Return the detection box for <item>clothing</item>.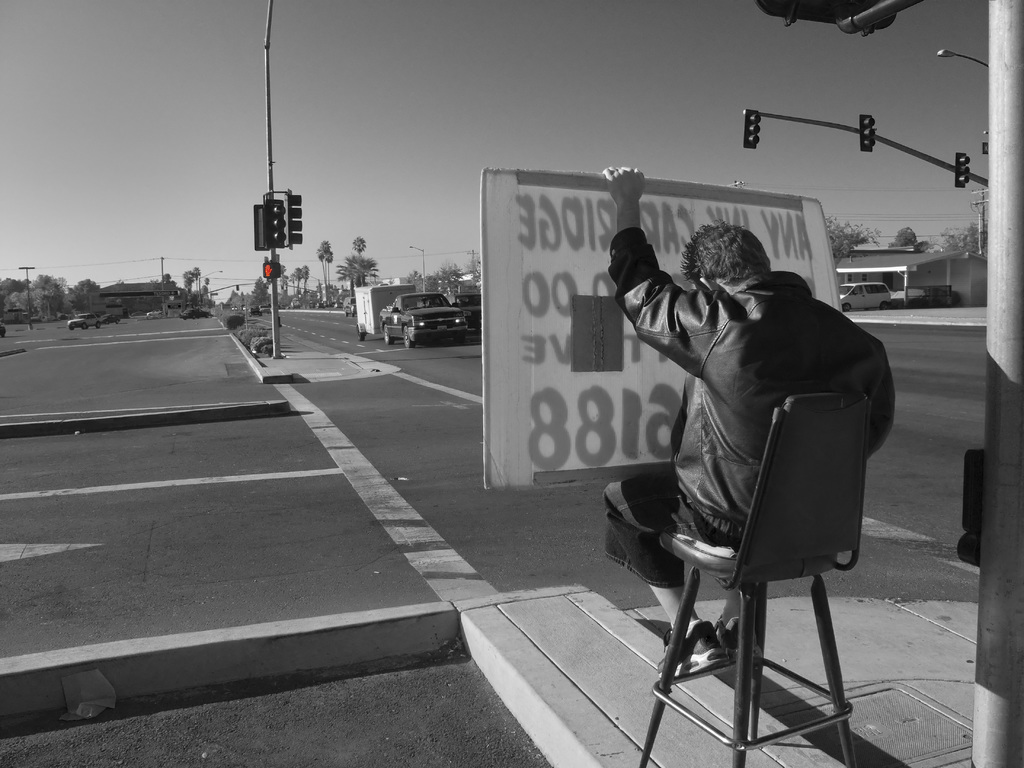
582, 205, 896, 614.
